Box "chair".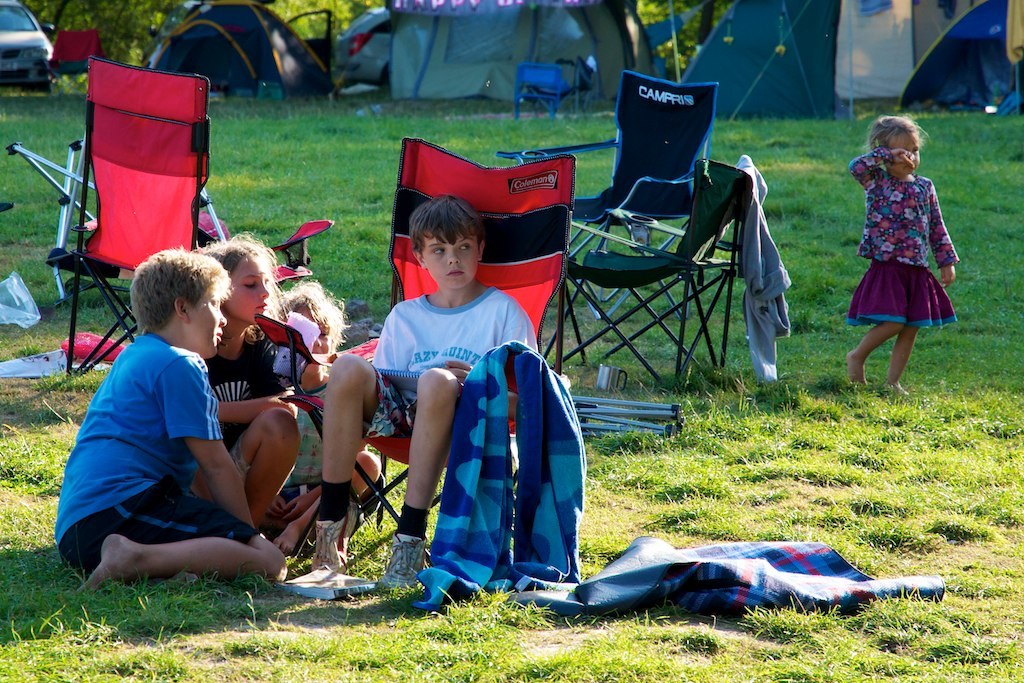
(556, 158, 749, 384).
